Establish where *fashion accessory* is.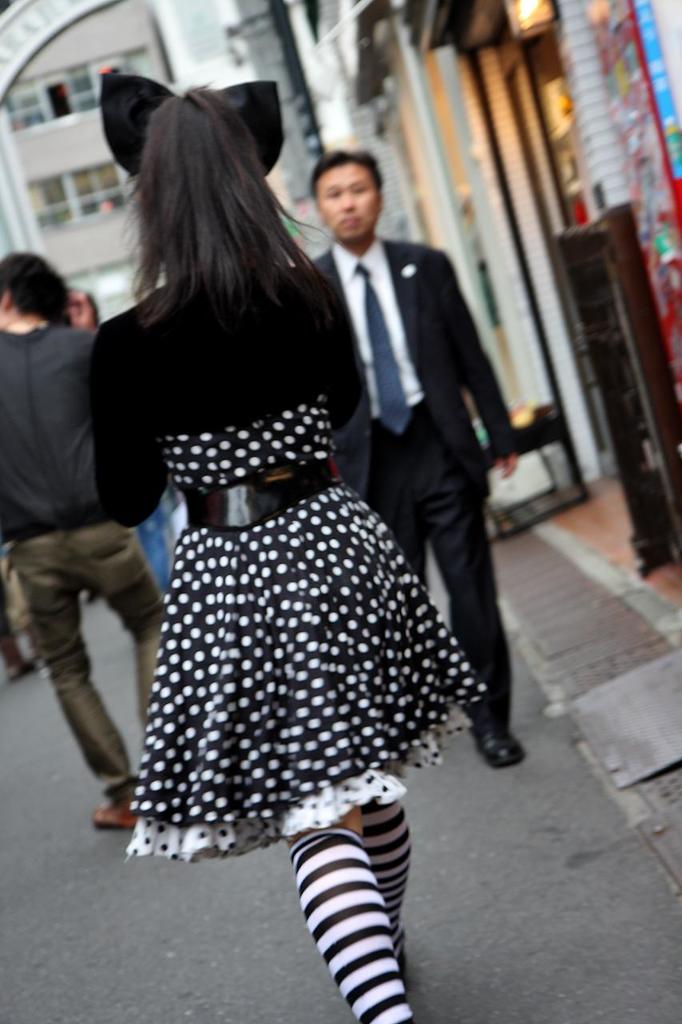
Established at <box>98,66,287,178</box>.
